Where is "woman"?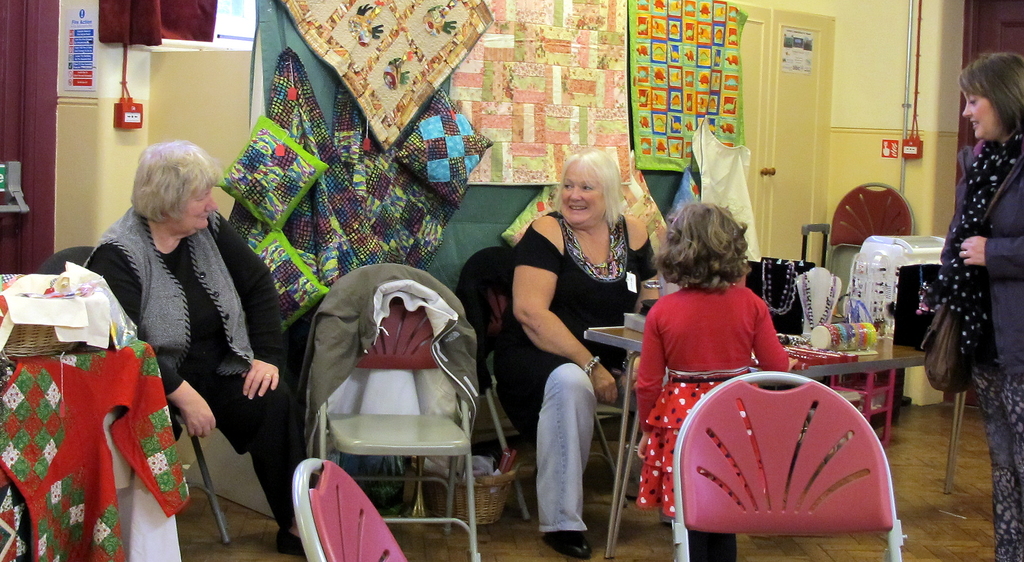
box=[87, 145, 325, 561].
